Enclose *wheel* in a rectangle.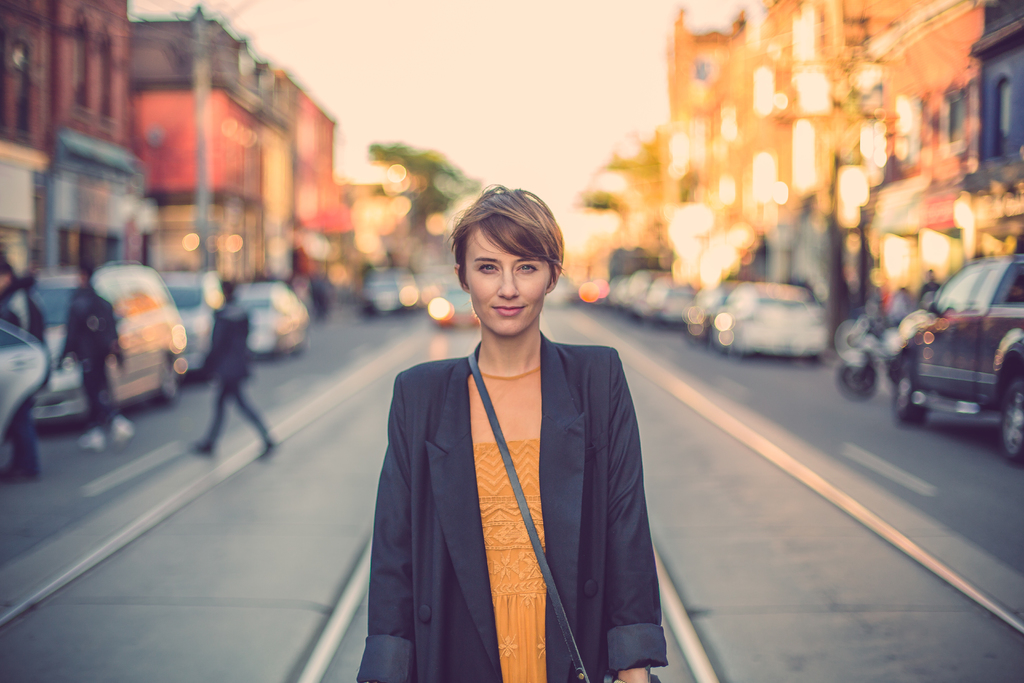
<bbox>1001, 379, 1023, 464</bbox>.
